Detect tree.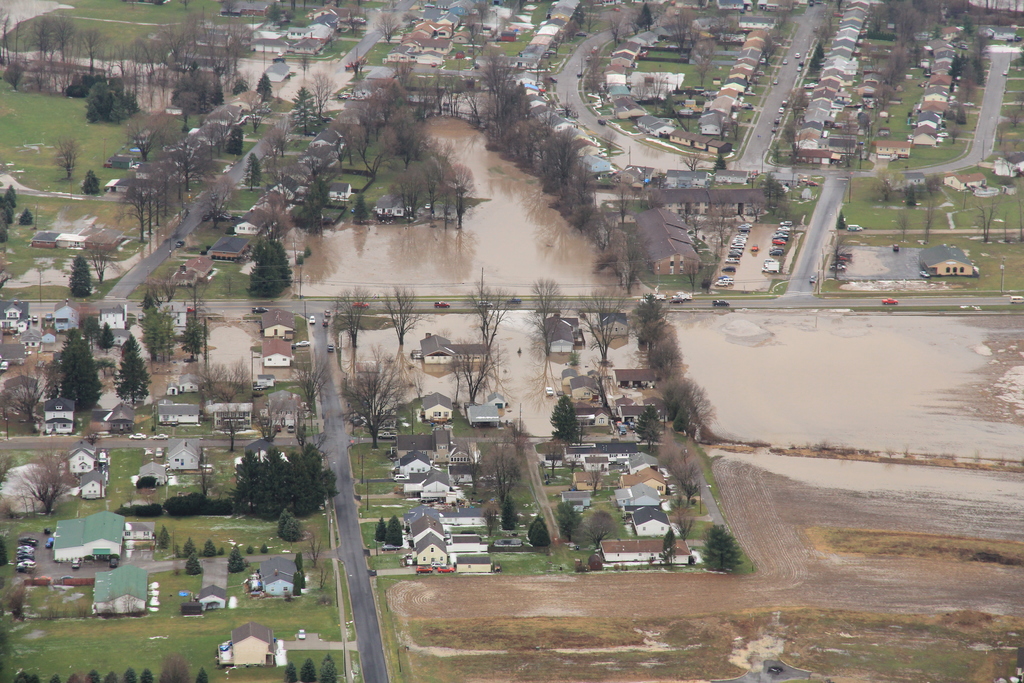
Detected at detection(292, 571, 305, 598).
